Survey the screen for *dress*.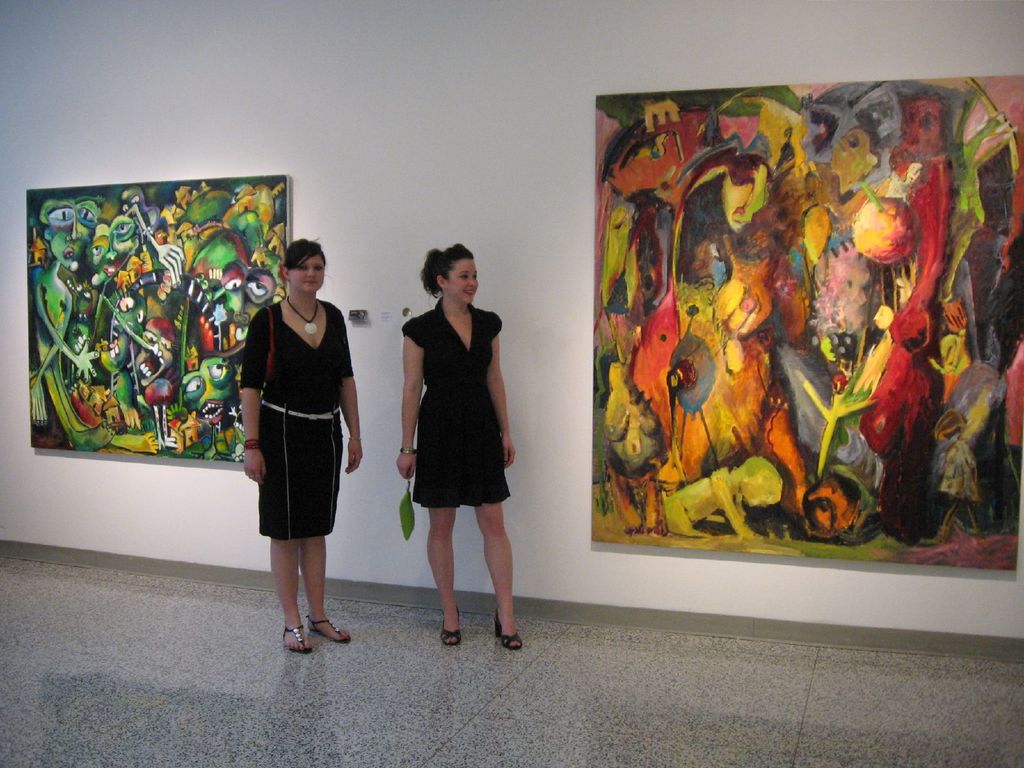
Survey found: l=231, t=298, r=359, b=543.
